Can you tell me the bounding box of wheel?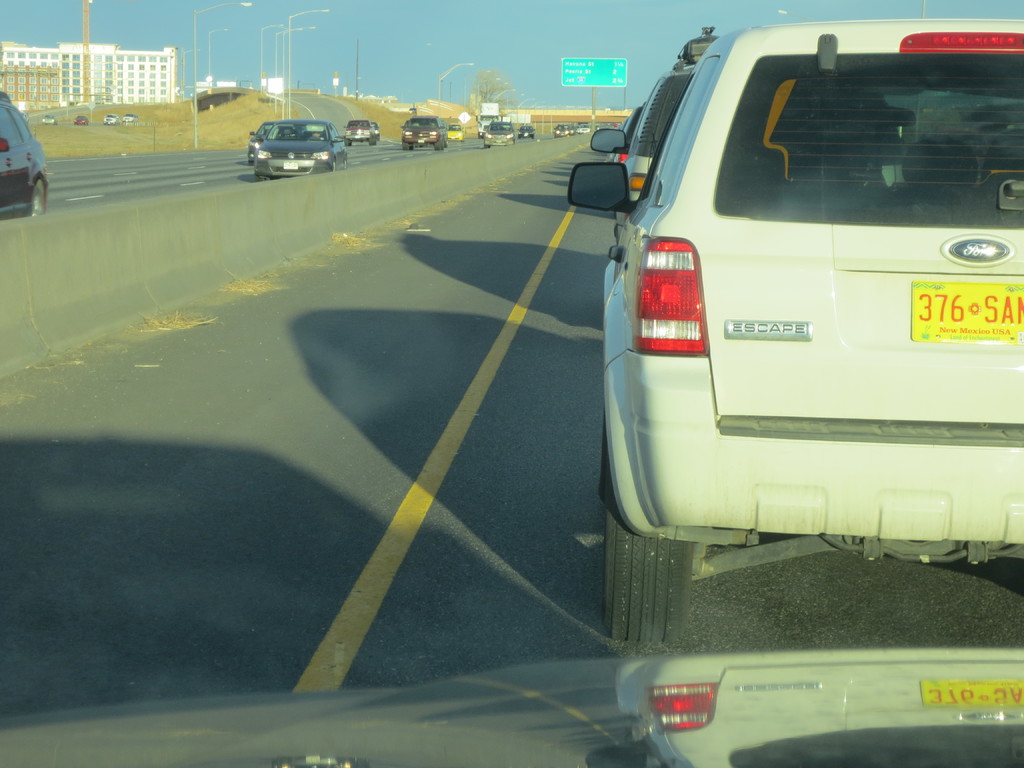
484/143/491/150.
